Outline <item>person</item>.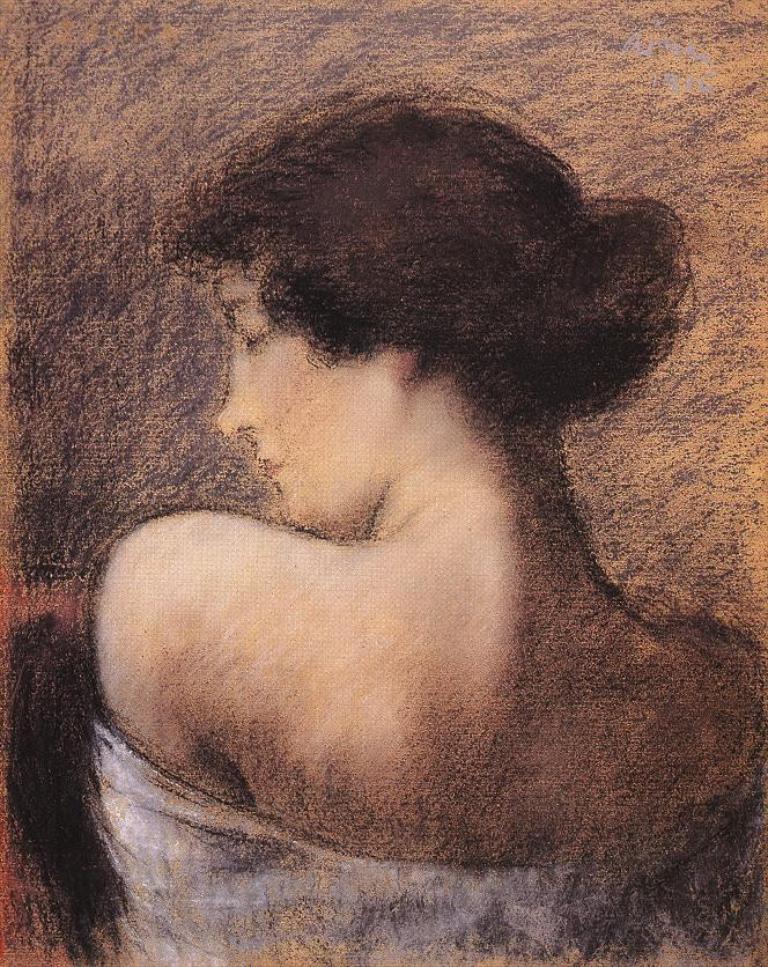
Outline: [left=0, top=79, right=767, bottom=966].
